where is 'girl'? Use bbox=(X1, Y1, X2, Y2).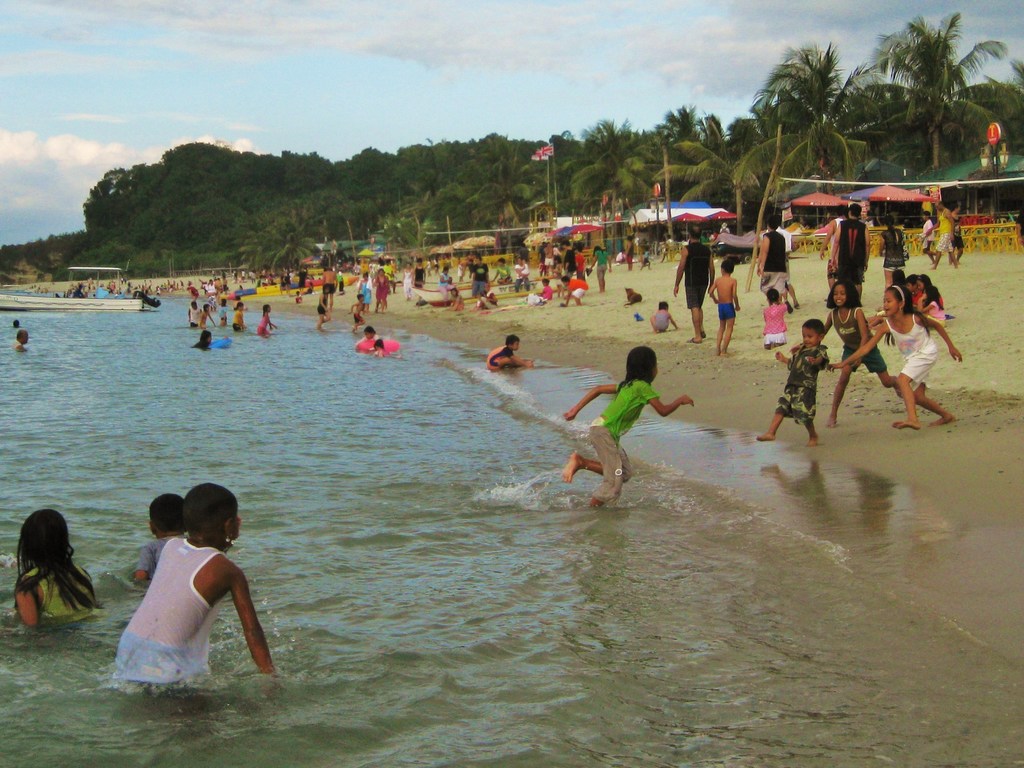
bbox=(791, 280, 903, 428).
